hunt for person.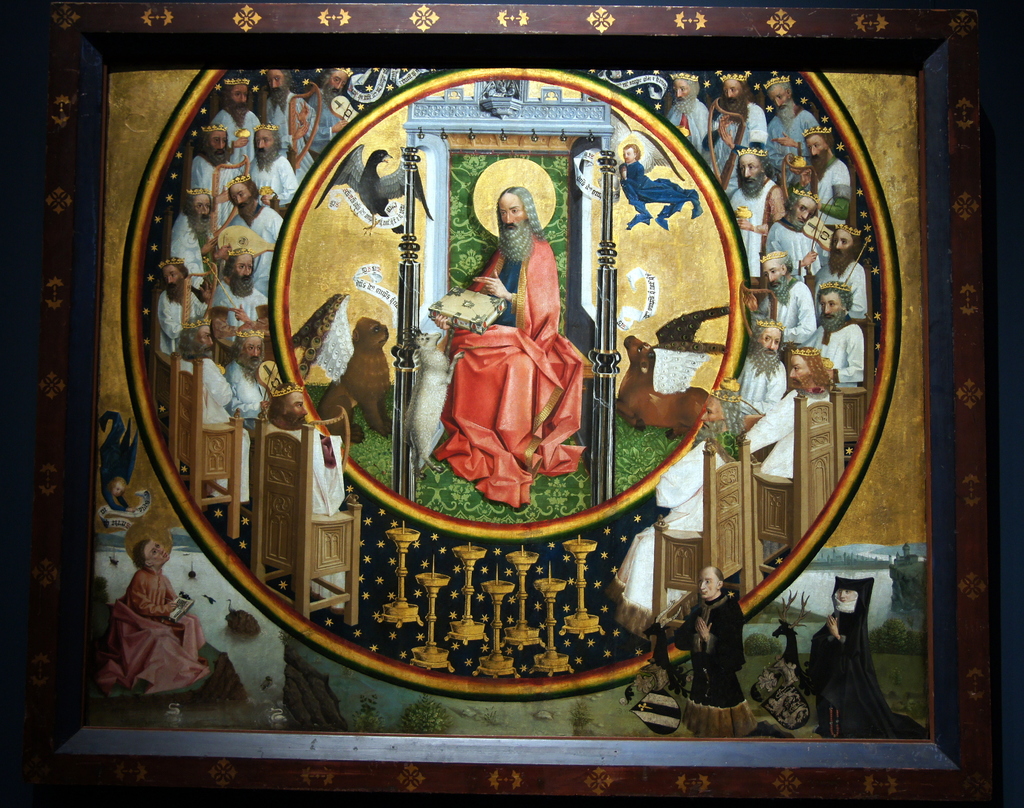
Hunted down at detection(122, 530, 201, 662).
